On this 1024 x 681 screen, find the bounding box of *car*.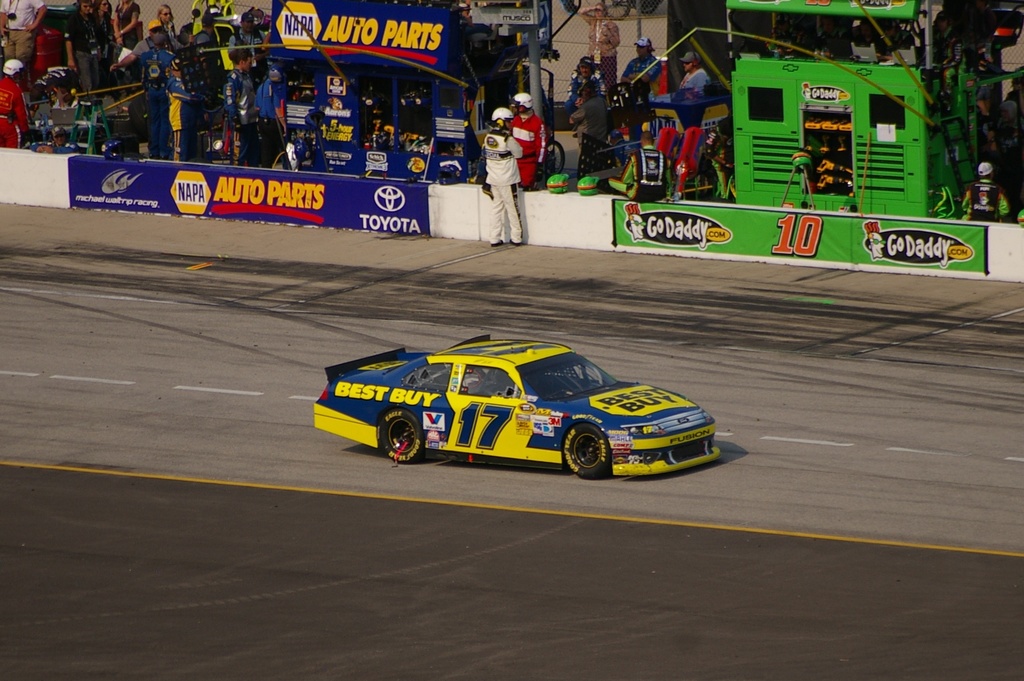
Bounding box: rect(310, 334, 717, 479).
